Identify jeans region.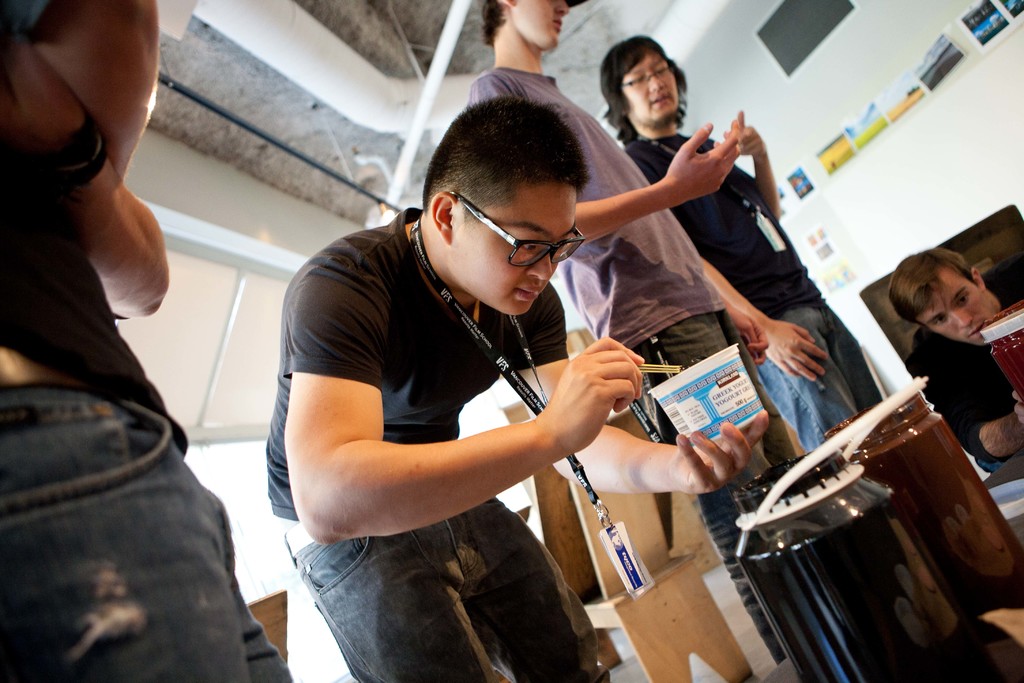
Region: box(269, 520, 616, 674).
